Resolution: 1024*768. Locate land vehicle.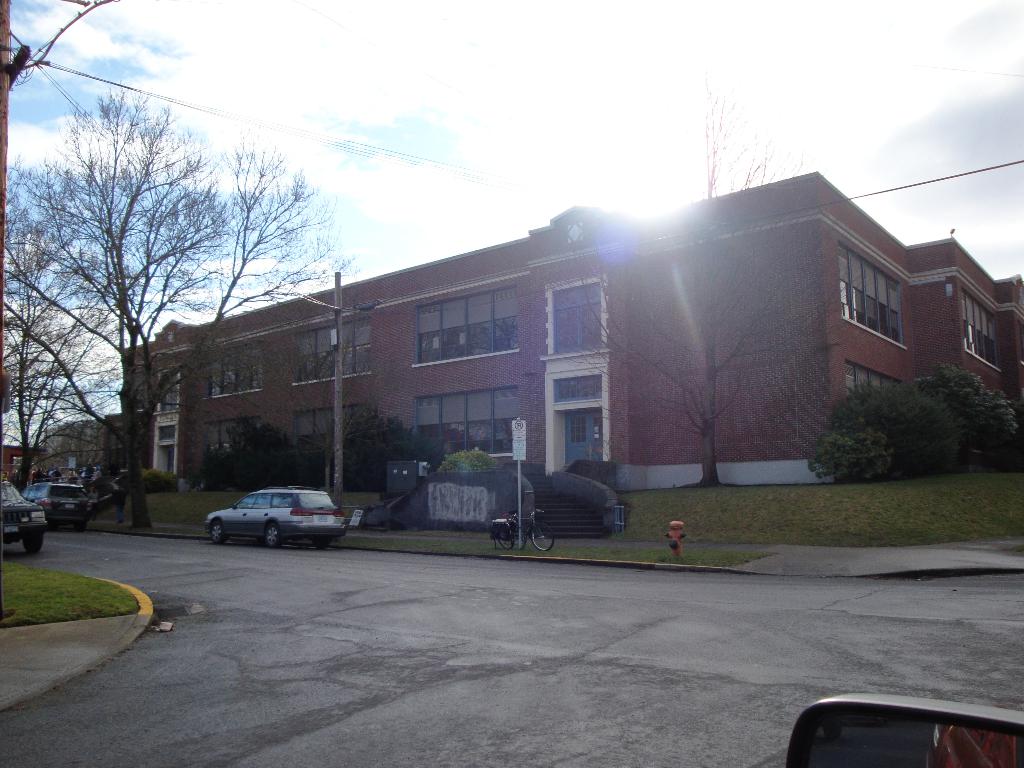
select_region(29, 482, 88, 524).
